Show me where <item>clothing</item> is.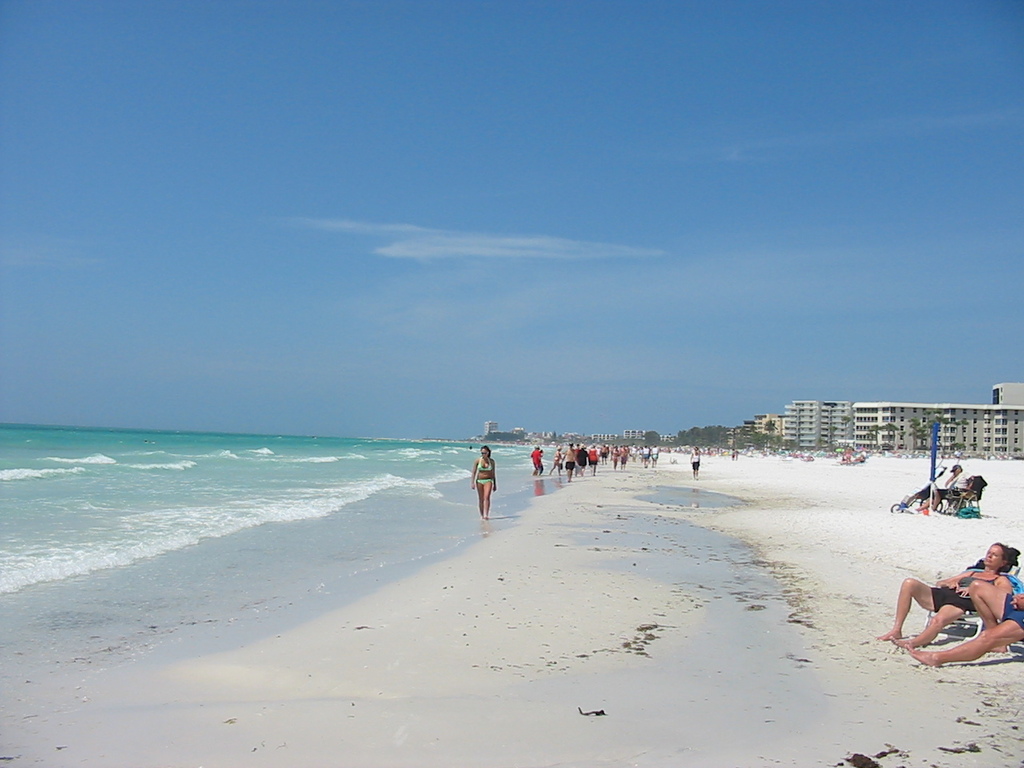
<item>clothing</item> is at <region>588, 450, 598, 474</region>.
